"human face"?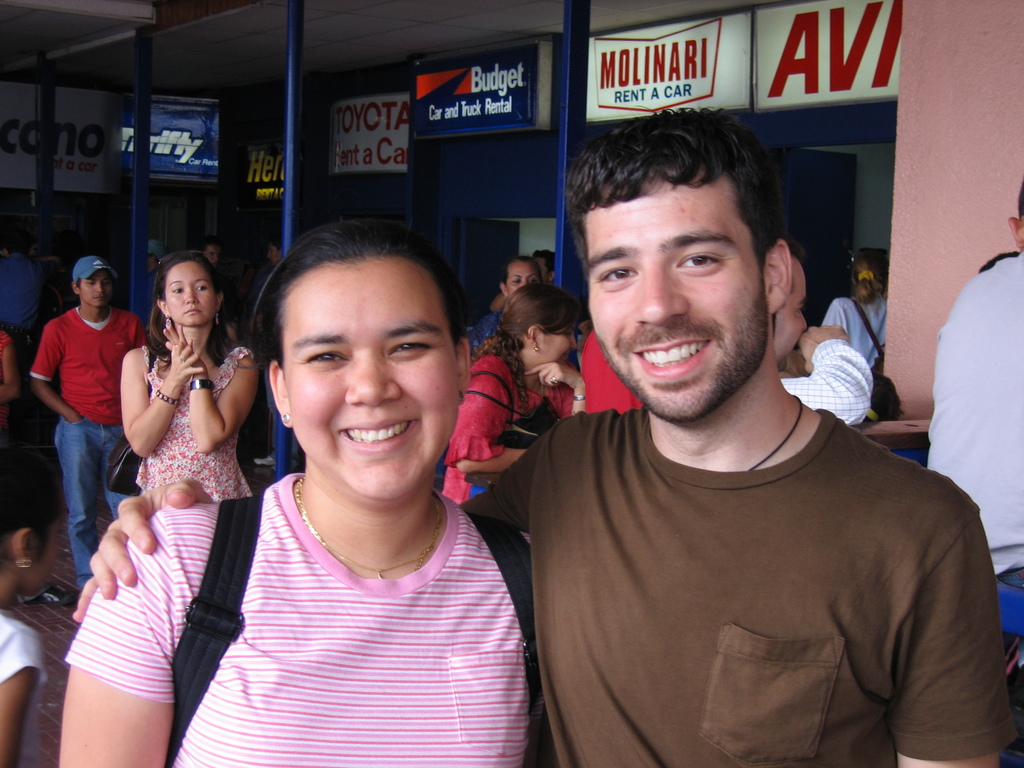
<box>206,243,221,264</box>
